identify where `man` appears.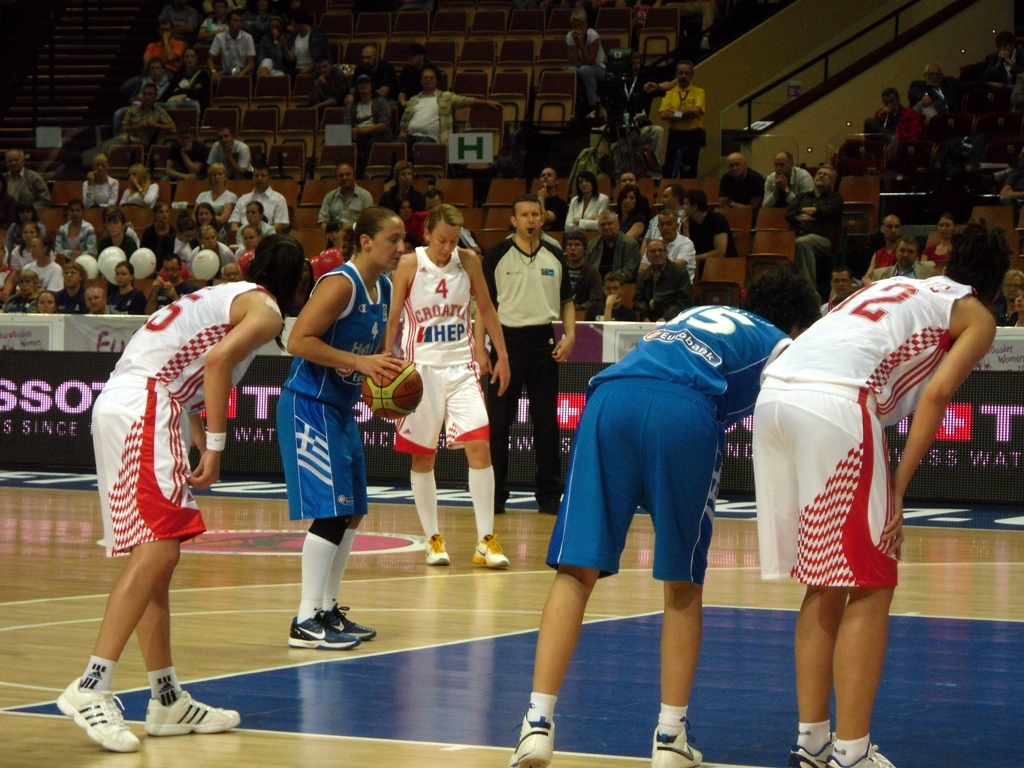
Appears at box=[508, 165, 562, 235].
